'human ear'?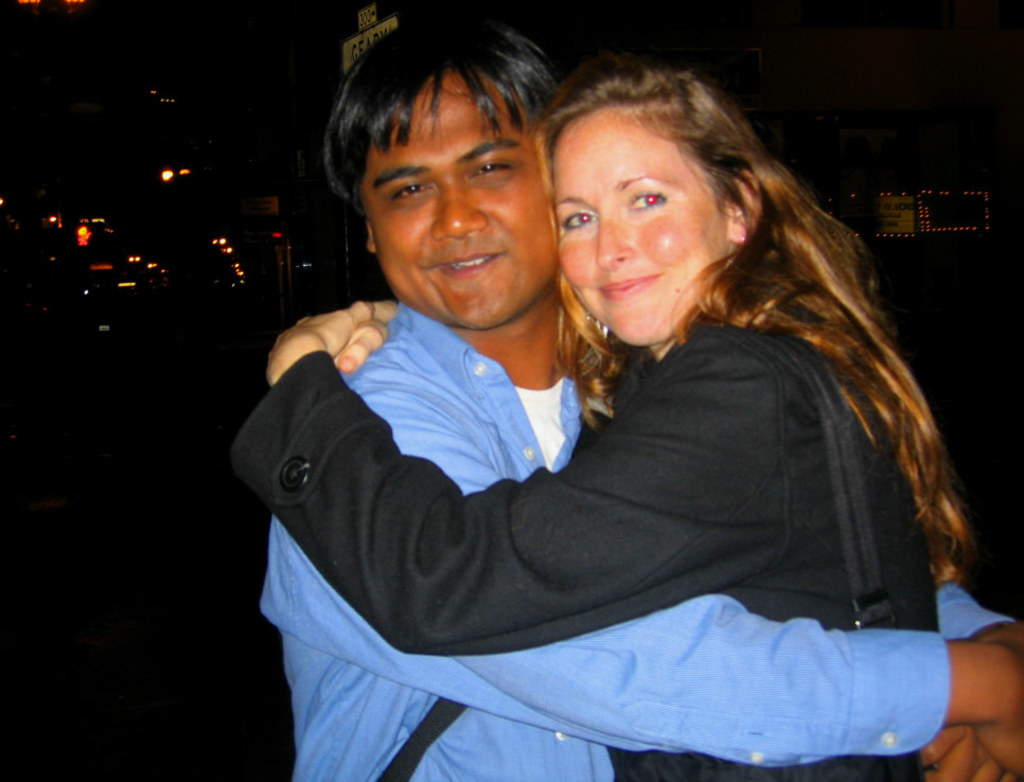
box(725, 171, 758, 242)
